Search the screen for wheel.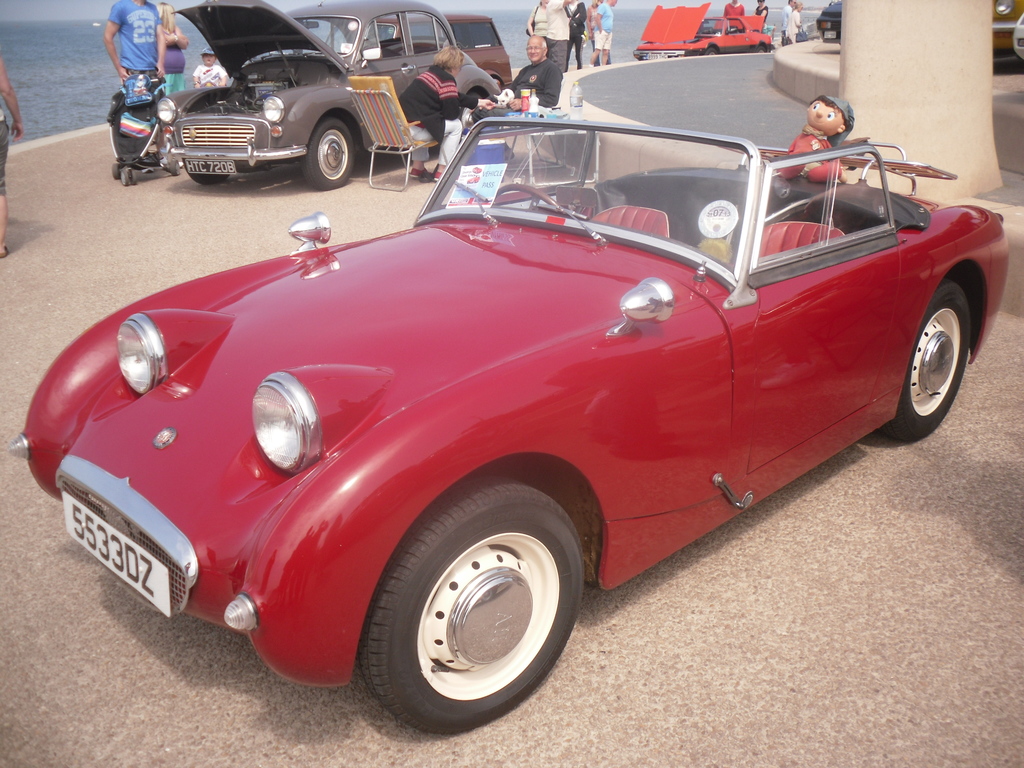
Found at <region>181, 157, 230, 182</region>.
